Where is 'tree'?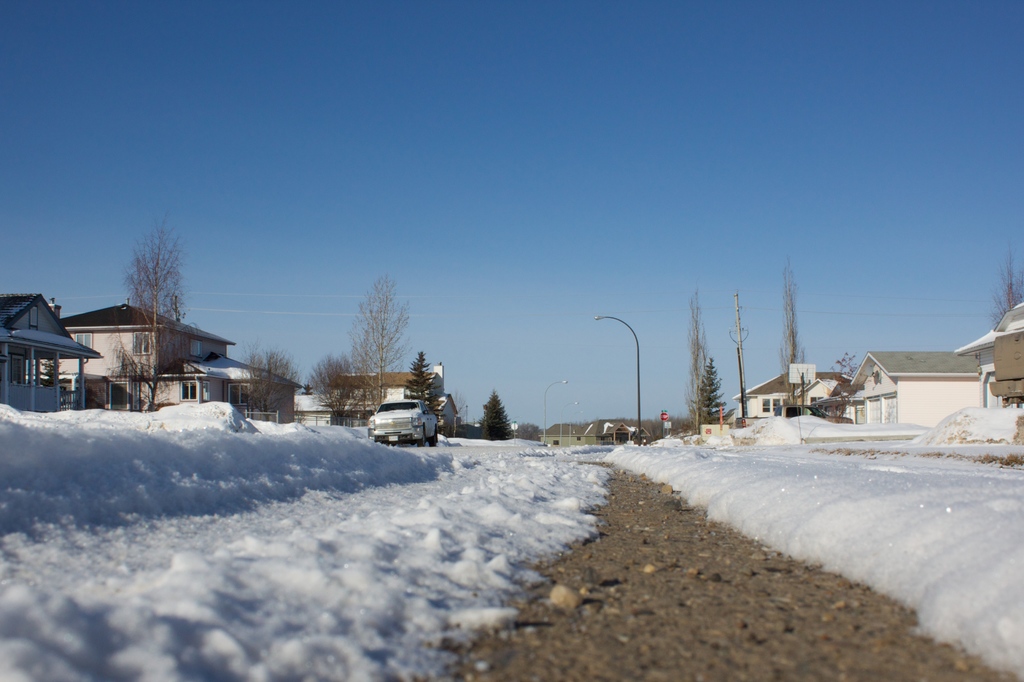
301 351 356 418.
